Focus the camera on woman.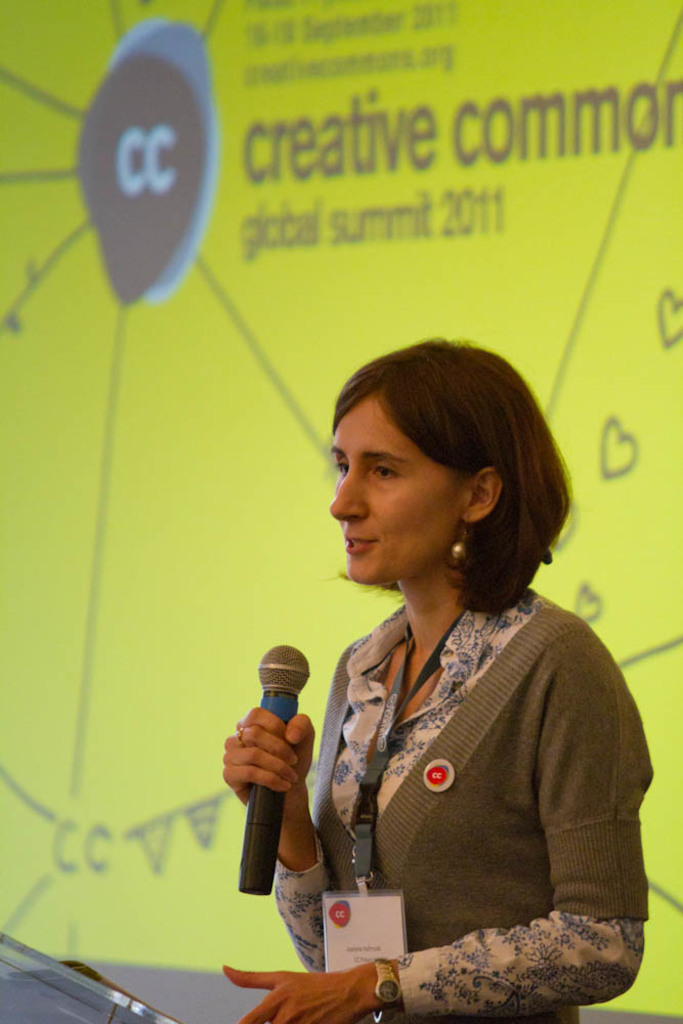
Focus region: bbox=[233, 323, 646, 1007].
